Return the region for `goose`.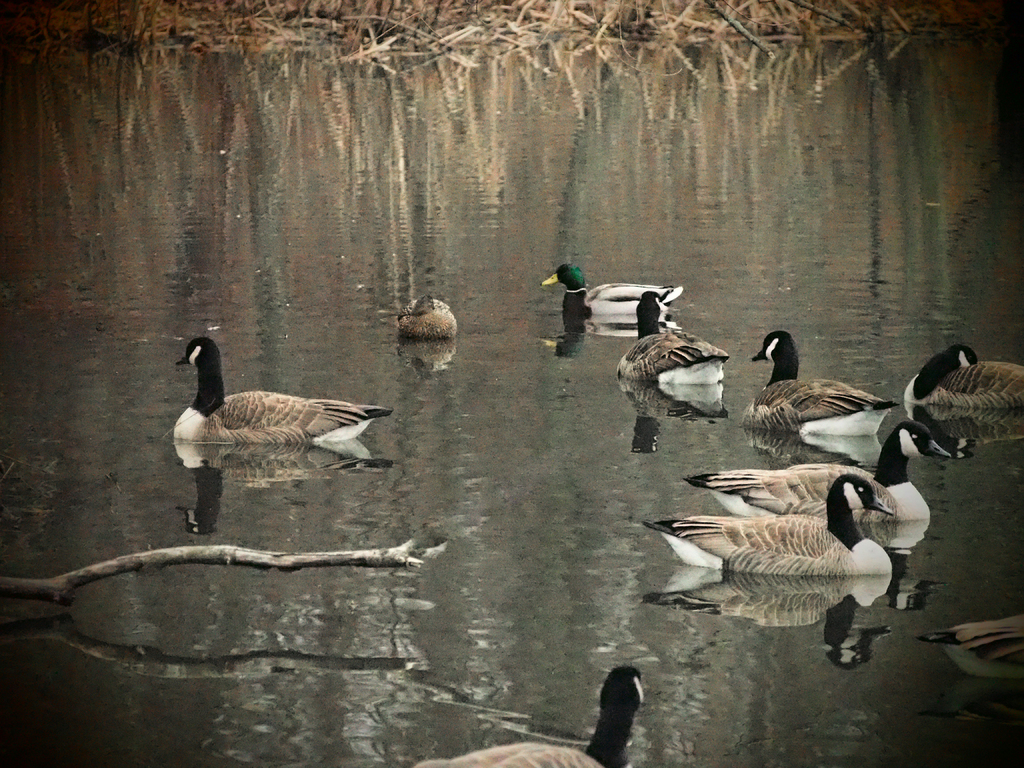
bbox(742, 326, 897, 442).
